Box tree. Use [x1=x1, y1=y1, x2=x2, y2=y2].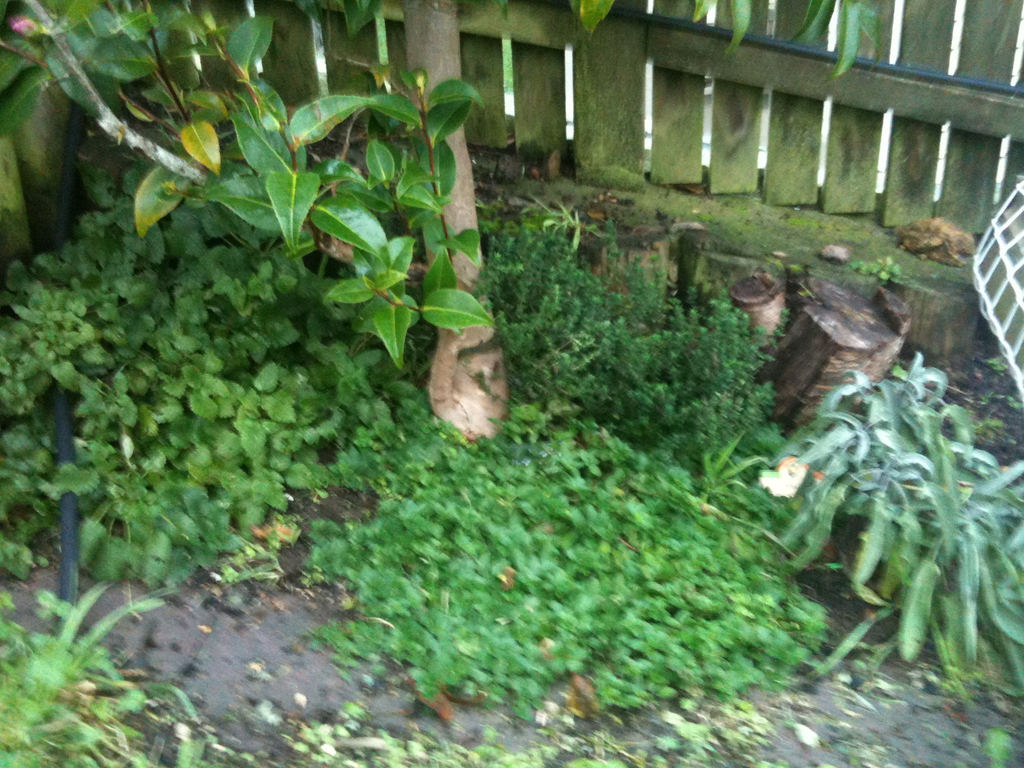
[x1=0, y1=0, x2=871, y2=454].
